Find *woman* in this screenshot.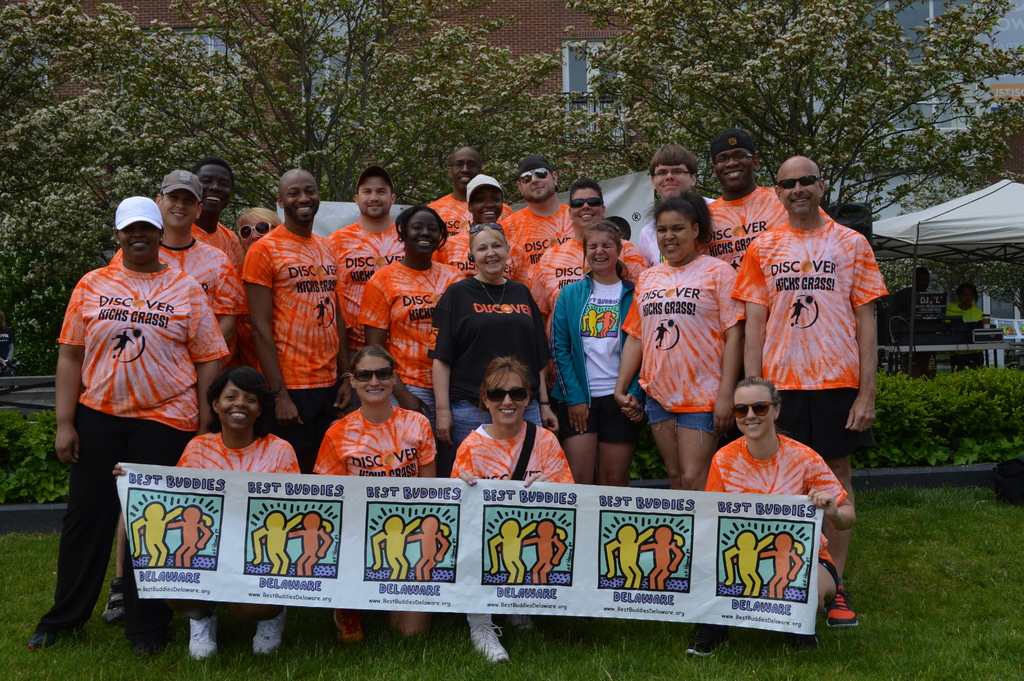
The bounding box for *woman* is [112, 356, 310, 658].
